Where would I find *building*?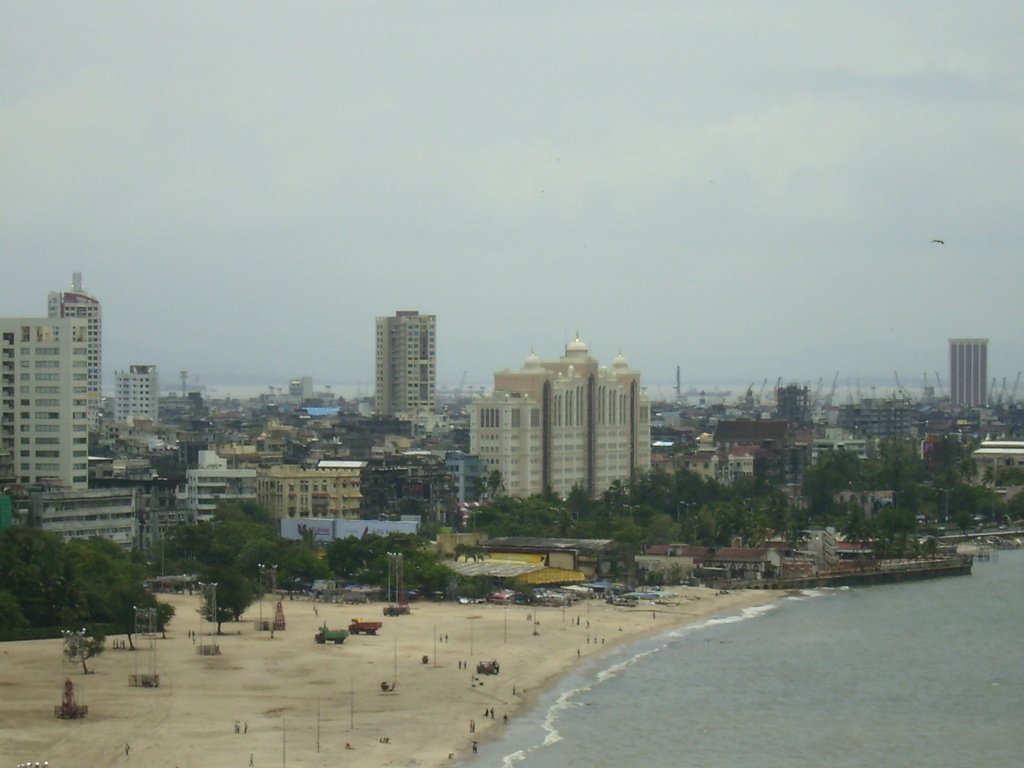
At left=377, top=310, right=440, bottom=434.
